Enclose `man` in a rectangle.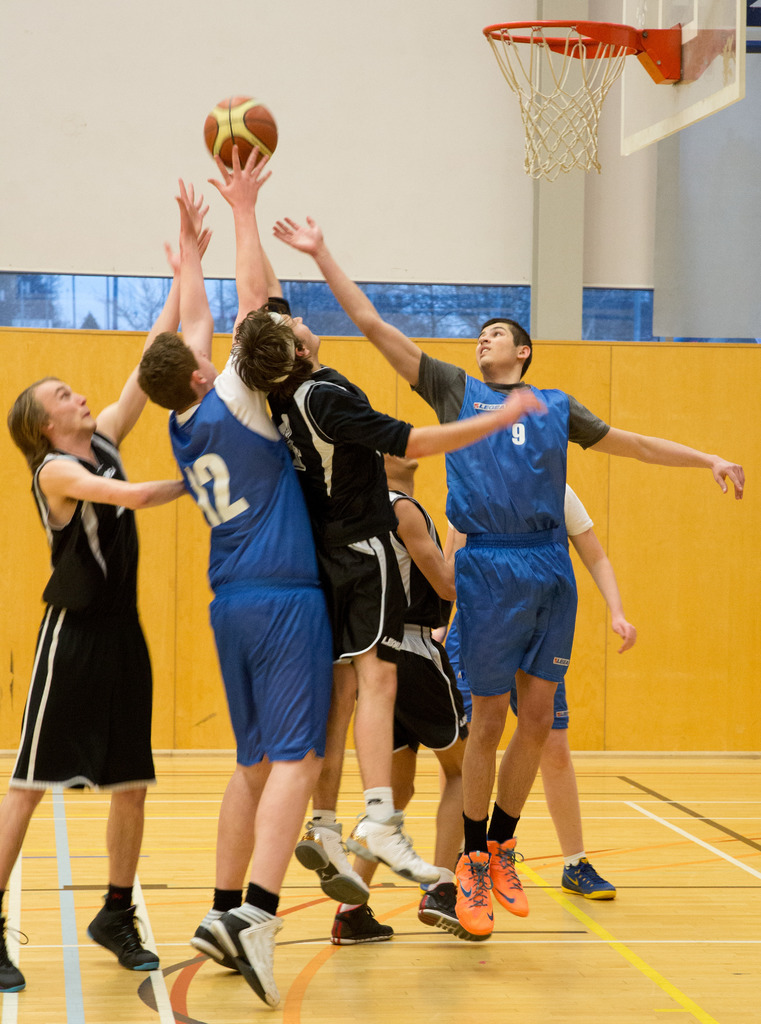
pyautogui.locateOnScreen(138, 138, 336, 1012).
